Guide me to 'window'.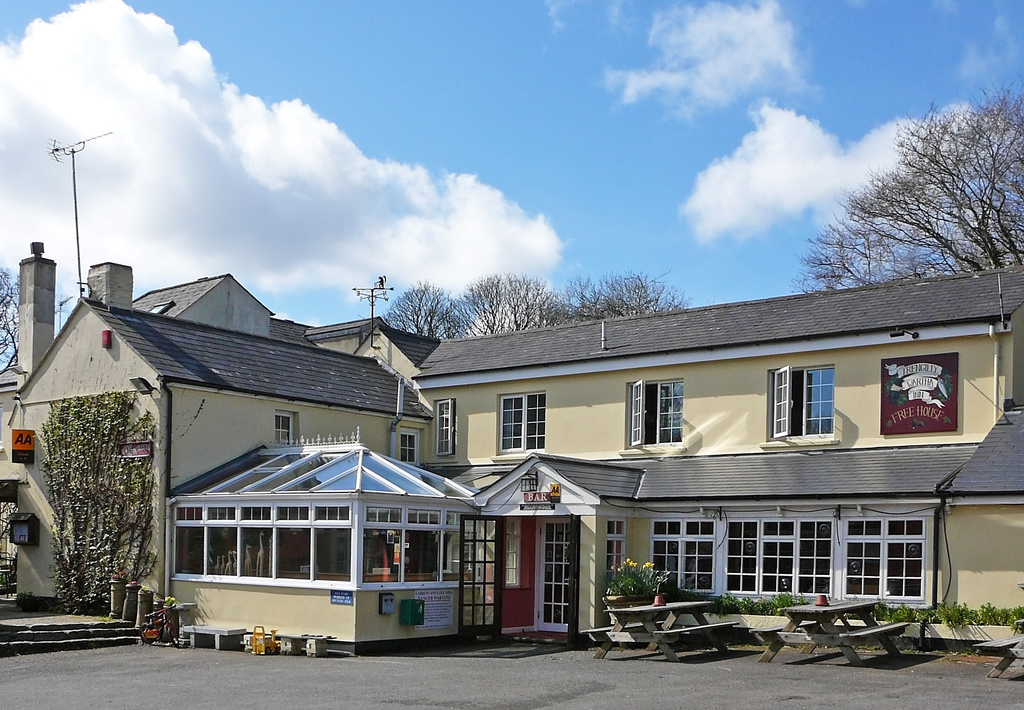
Guidance: box=[149, 304, 173, 313].
